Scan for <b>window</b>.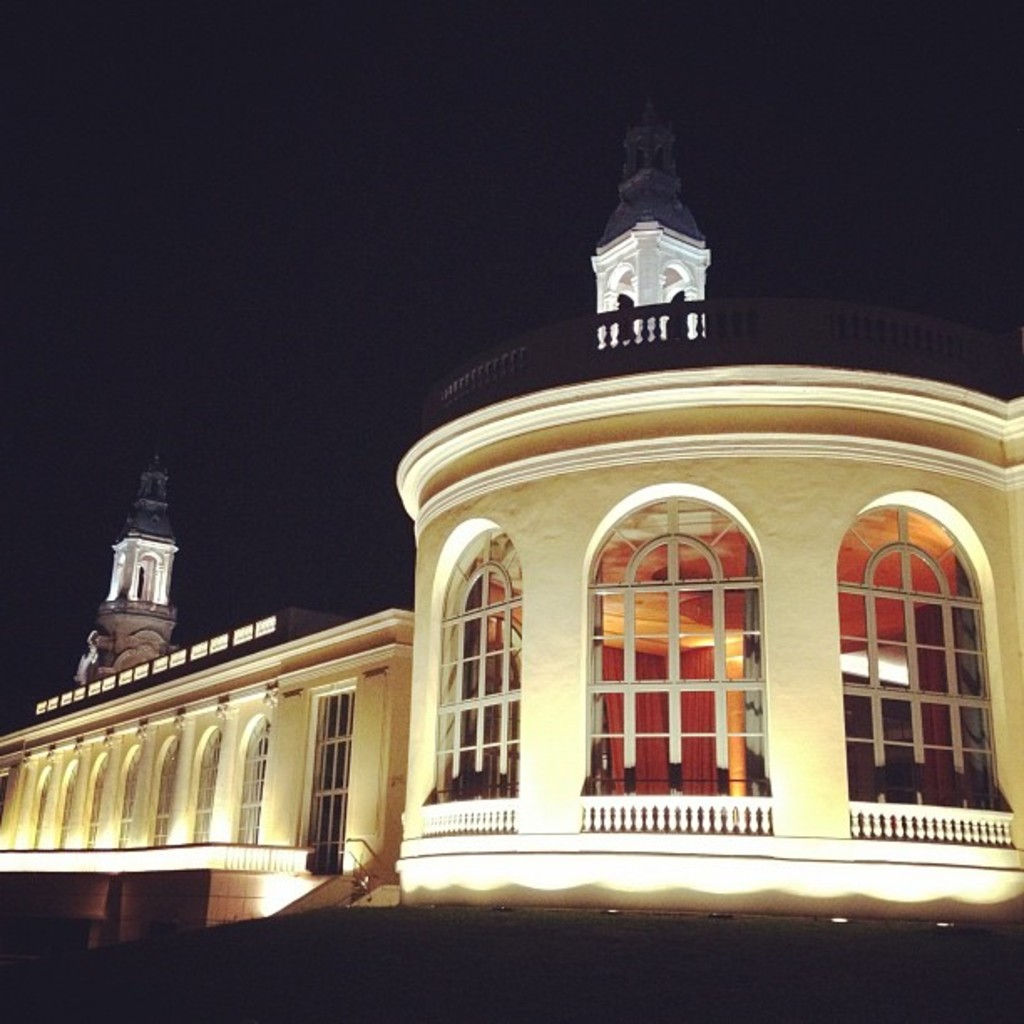
Scan result: Rect(184, 728, 223, 843).
